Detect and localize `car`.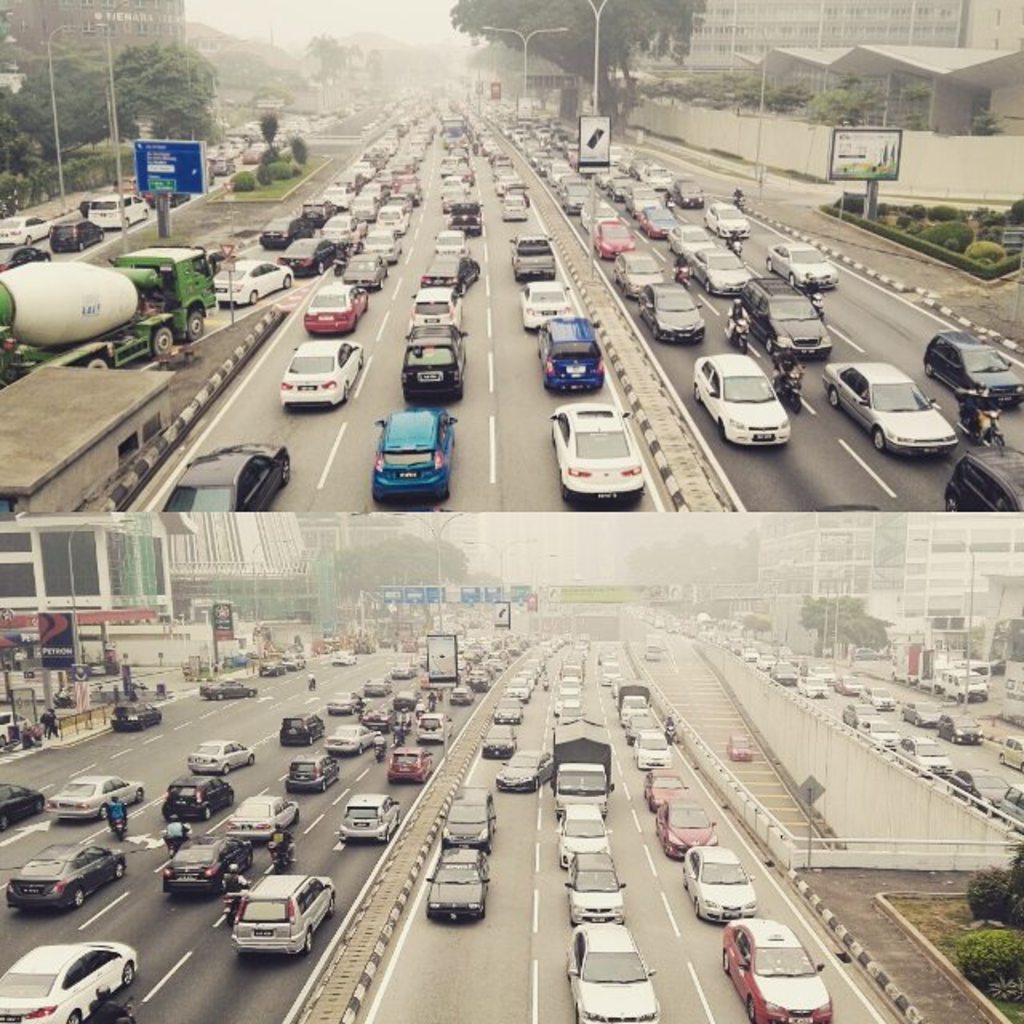
Localized at [232, 875, 334, 960].
